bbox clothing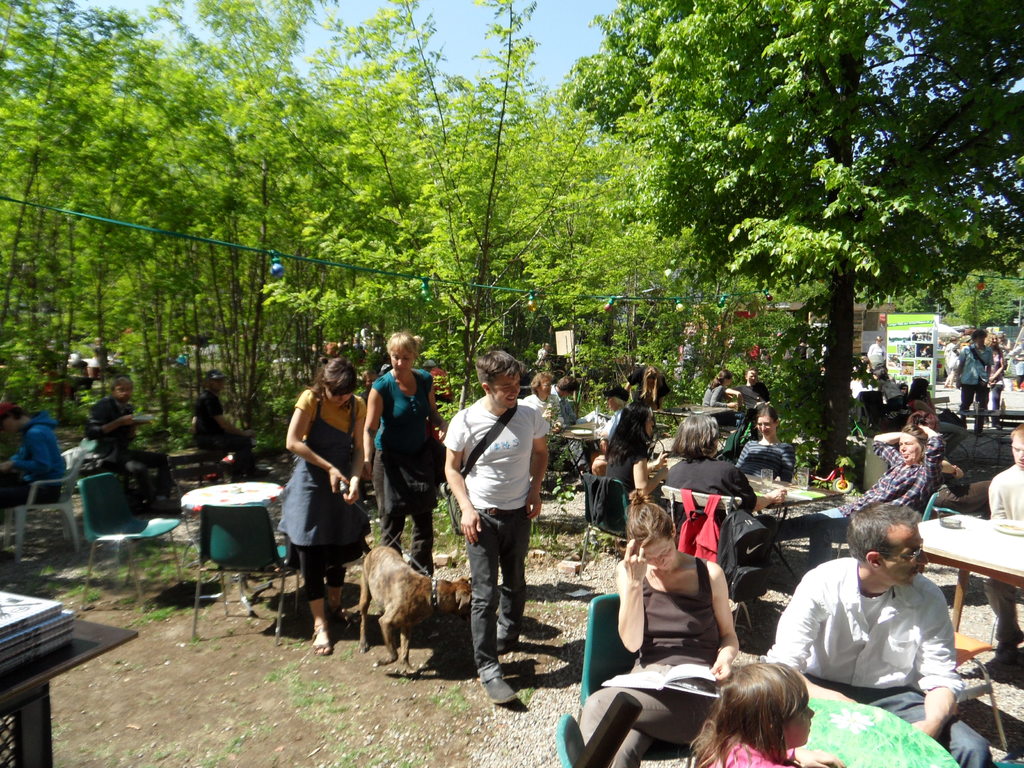
(x1=511, y1=389, x2=568, y2=438)
